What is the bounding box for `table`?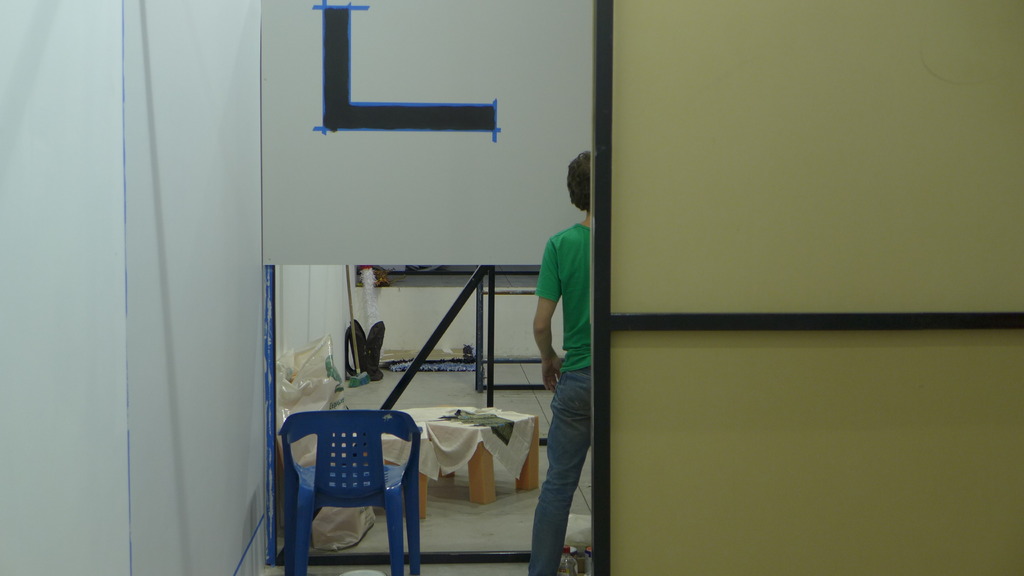
rect(378, 403, 537, 519).
